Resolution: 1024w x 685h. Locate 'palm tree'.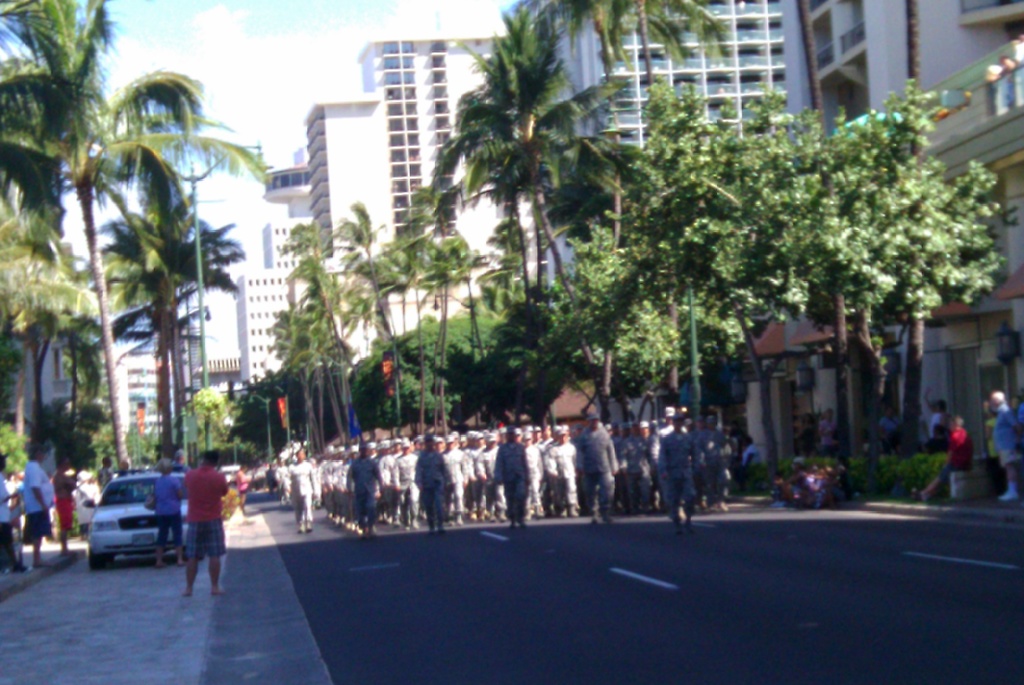
(283, 273, 349, 411).
